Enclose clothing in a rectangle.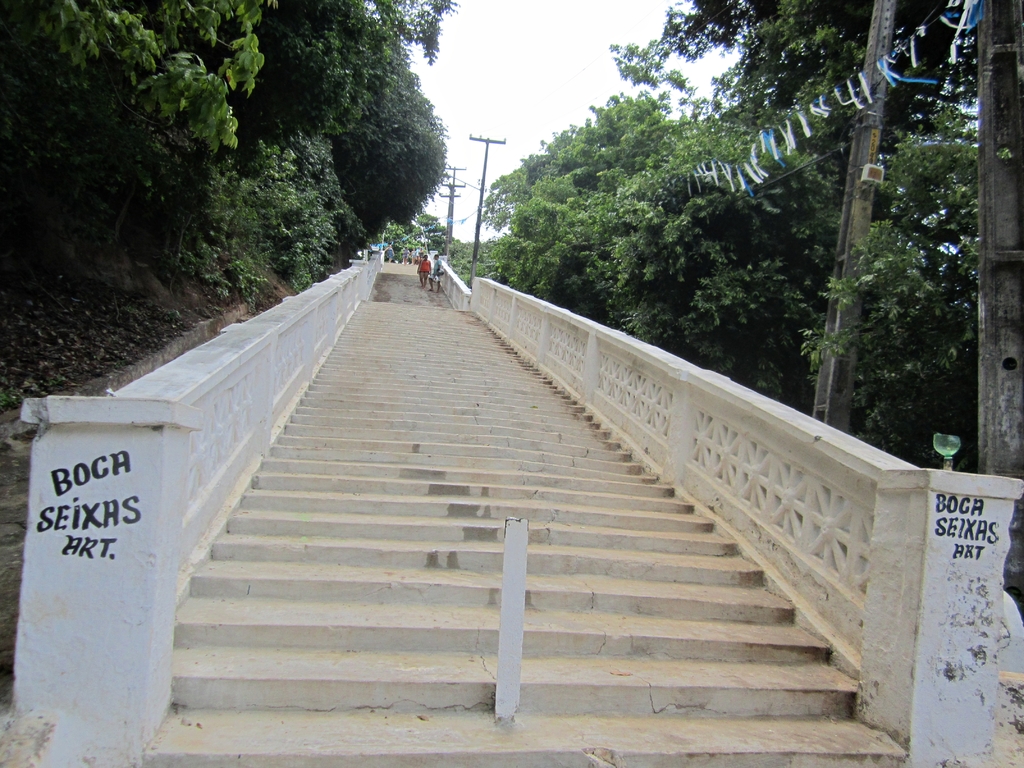
{"left": 427, "top": 260, "right": 444, "bottom": 286}.
